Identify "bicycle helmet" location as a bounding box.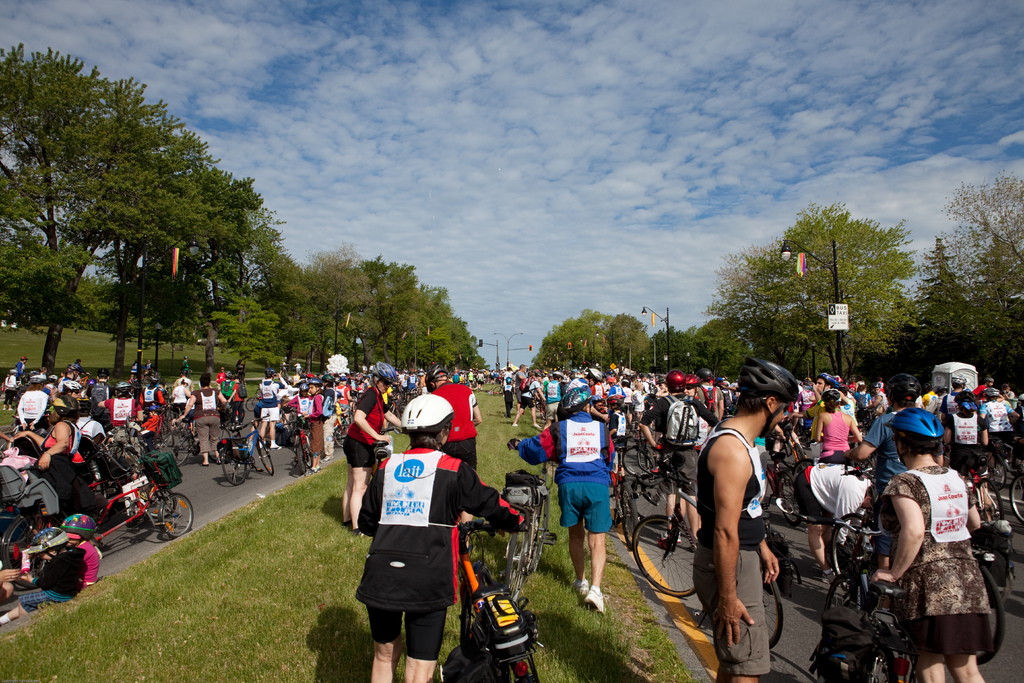
<box>682,374,703,386</box>.
